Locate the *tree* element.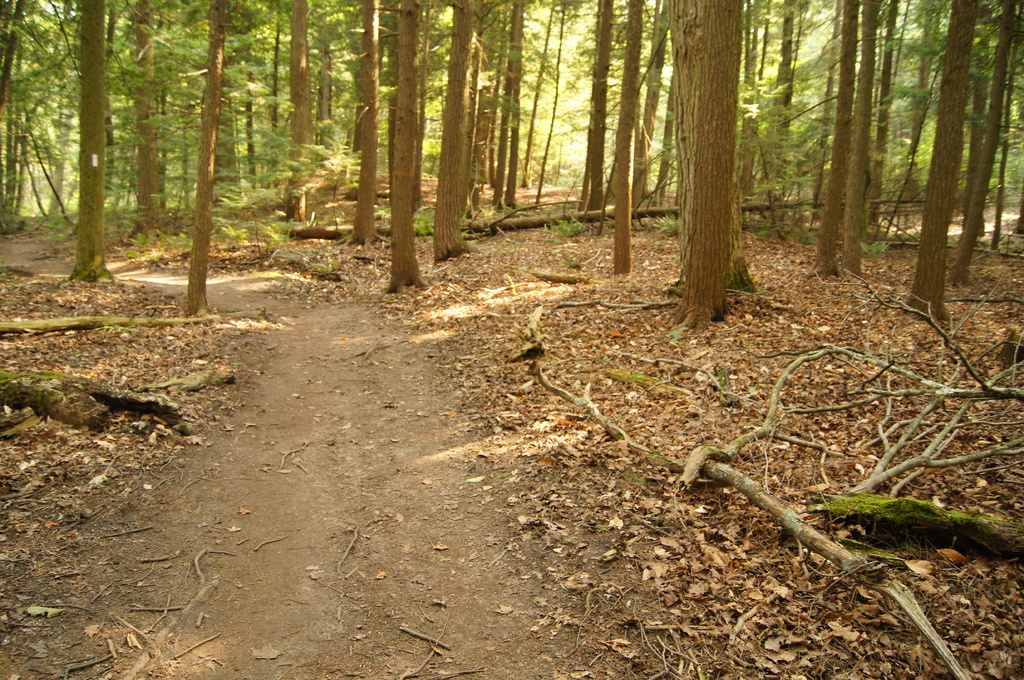
Element bbox: box=[808, 0, 863, 275].
